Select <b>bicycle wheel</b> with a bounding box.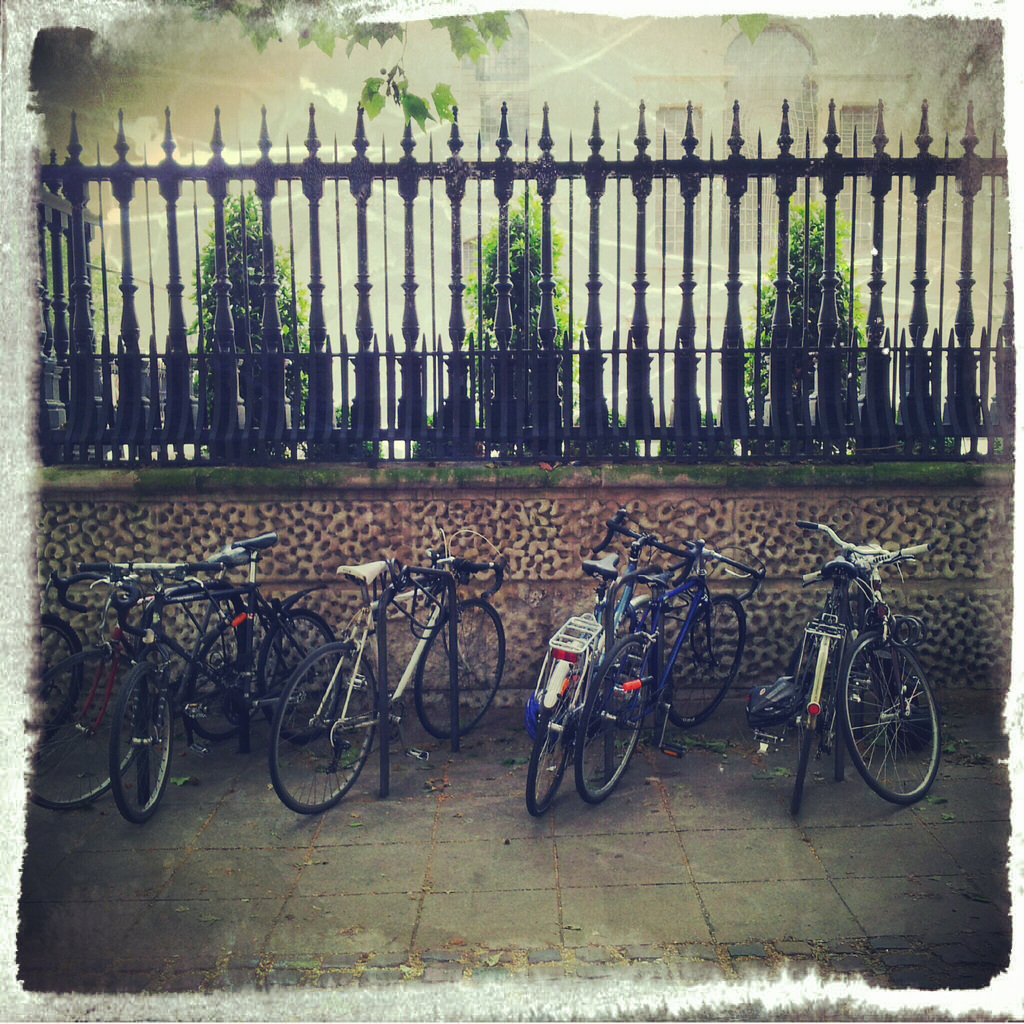
[x1=789, y1=629, x2=835, y2=806].
